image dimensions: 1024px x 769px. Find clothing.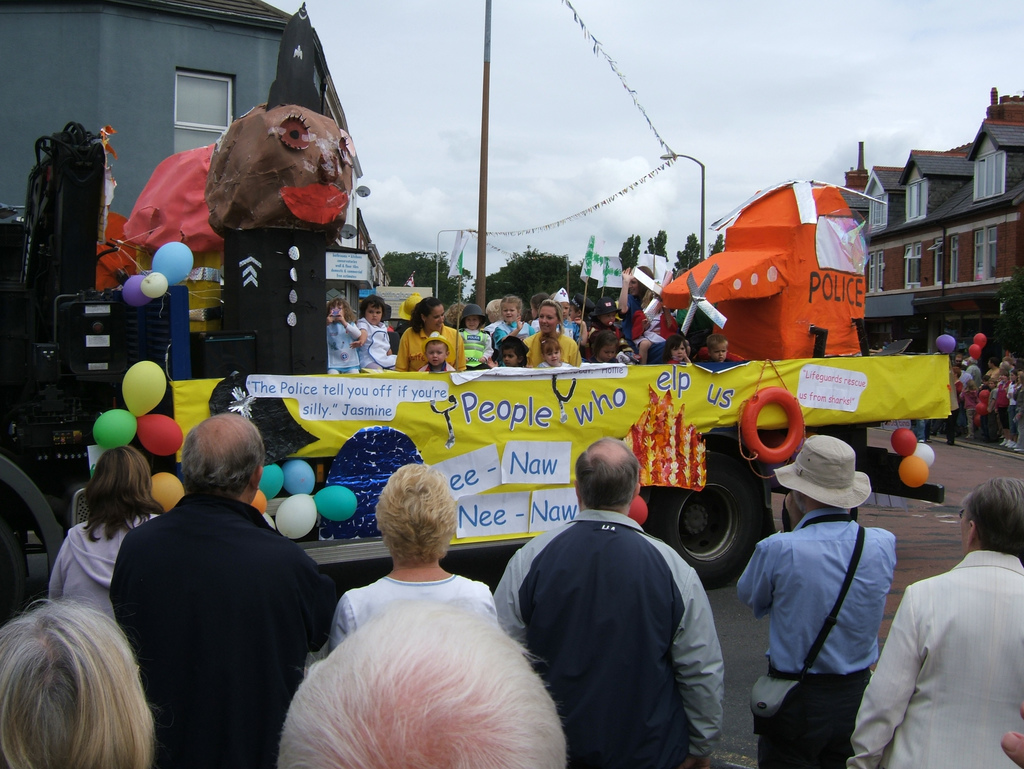
329/576/489/635.
